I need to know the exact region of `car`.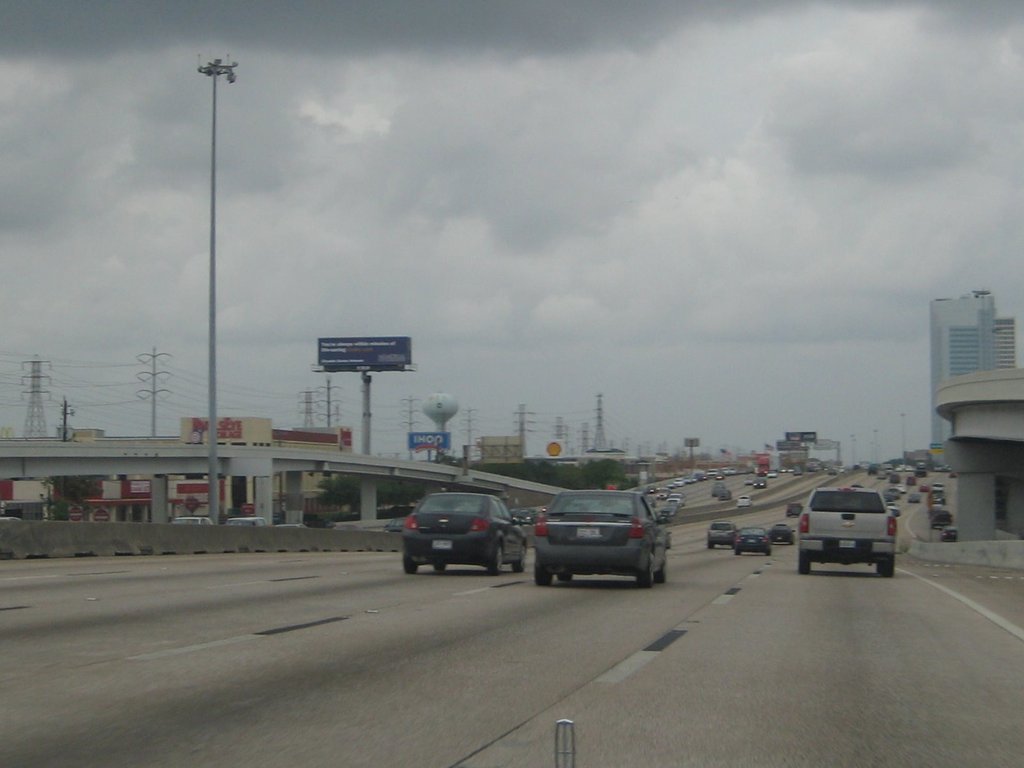
Region: 907 477 916 485.
